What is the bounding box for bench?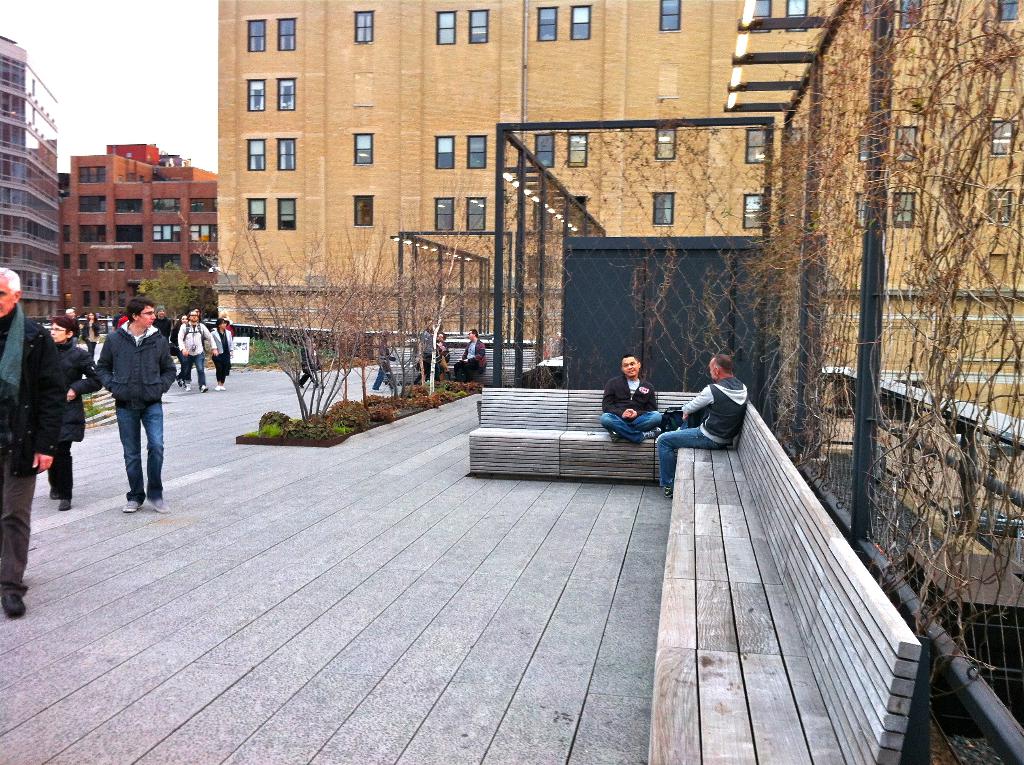
(x1=390, y1=346, x2=536, y2=386).
